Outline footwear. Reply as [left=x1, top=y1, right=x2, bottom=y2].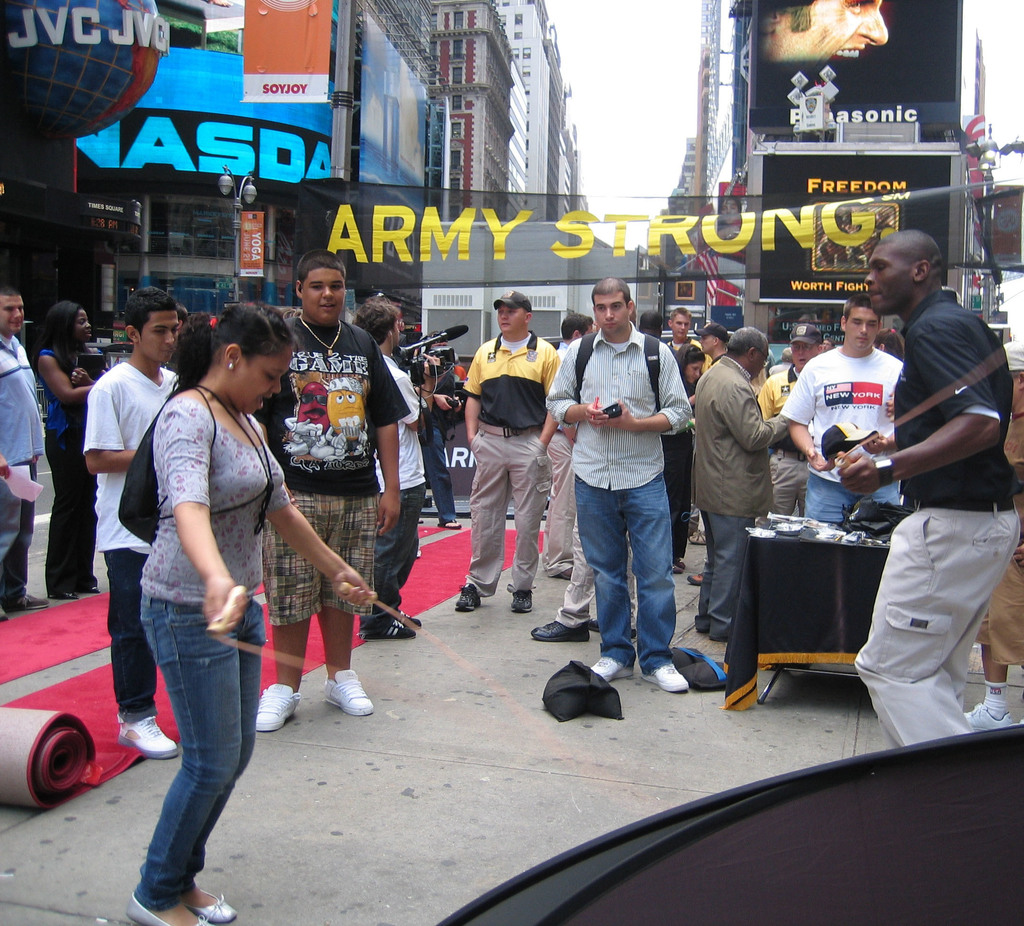
[left=438, top=519, right=461, bottom=528].
